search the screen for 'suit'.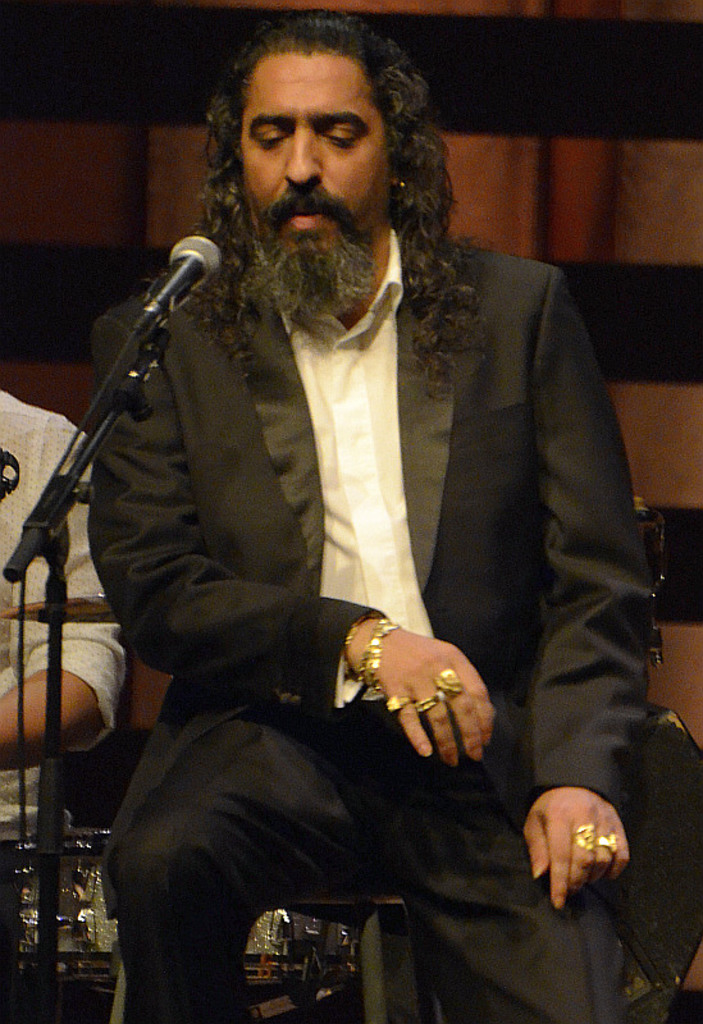
Found at pyautogui.locateOnScreen(72, 118, 602, 1009).
